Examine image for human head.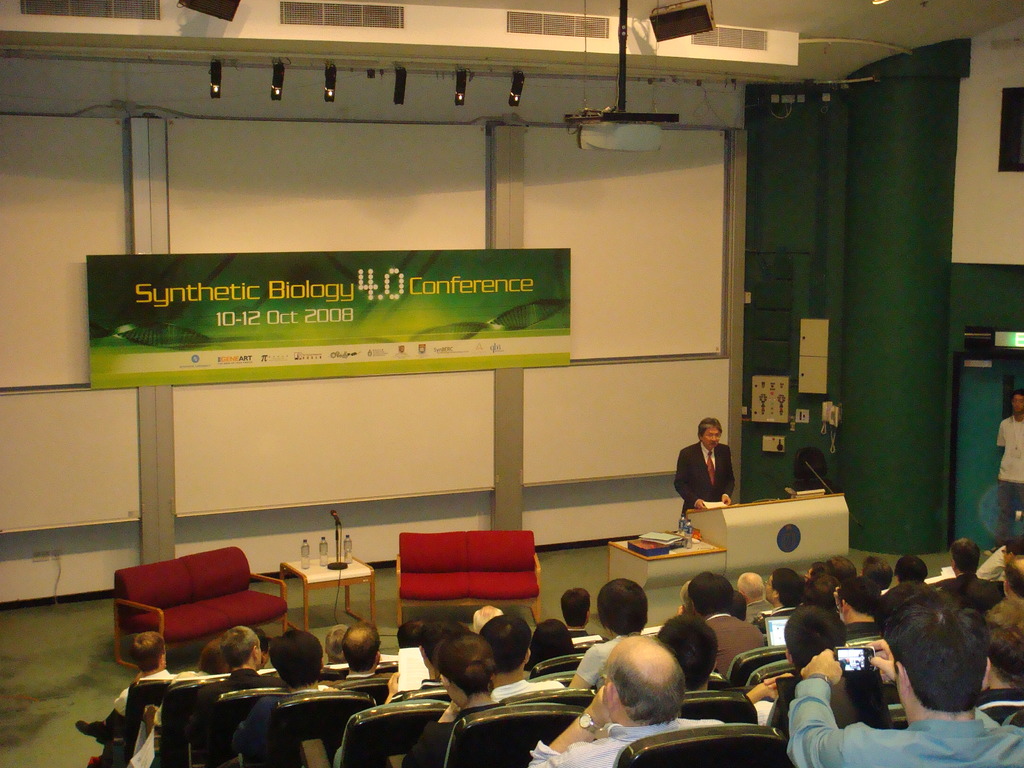
Examination result: [468, 604, 502, 635].
